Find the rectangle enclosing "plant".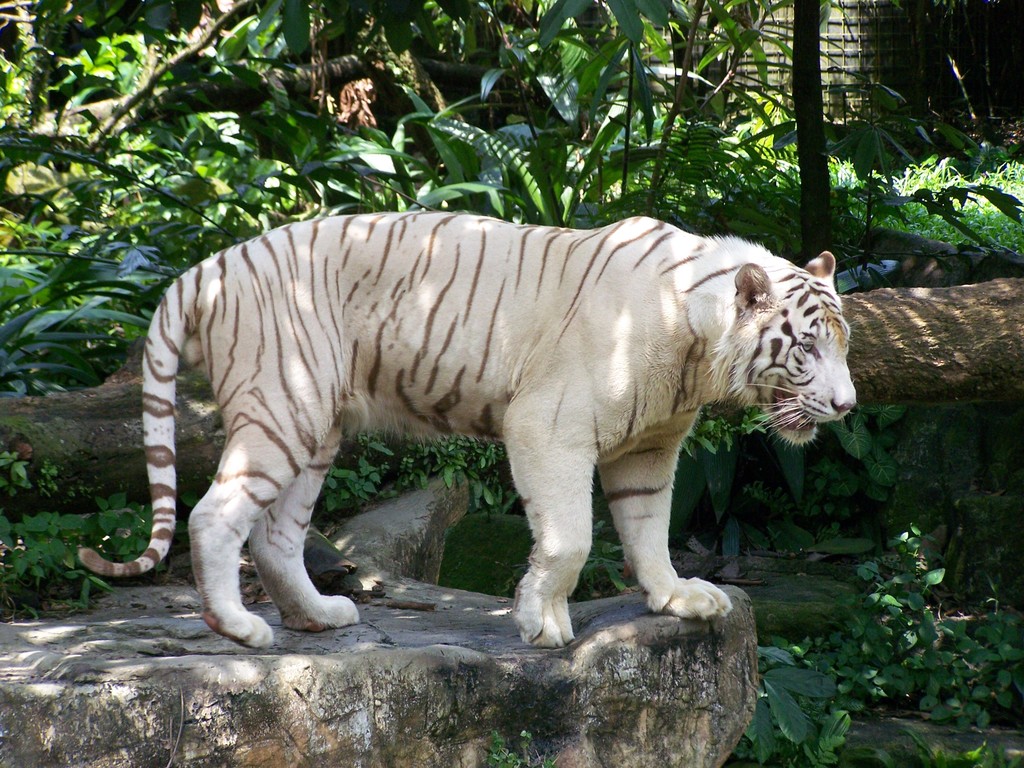
Rect(684, 401, 902, 506).
